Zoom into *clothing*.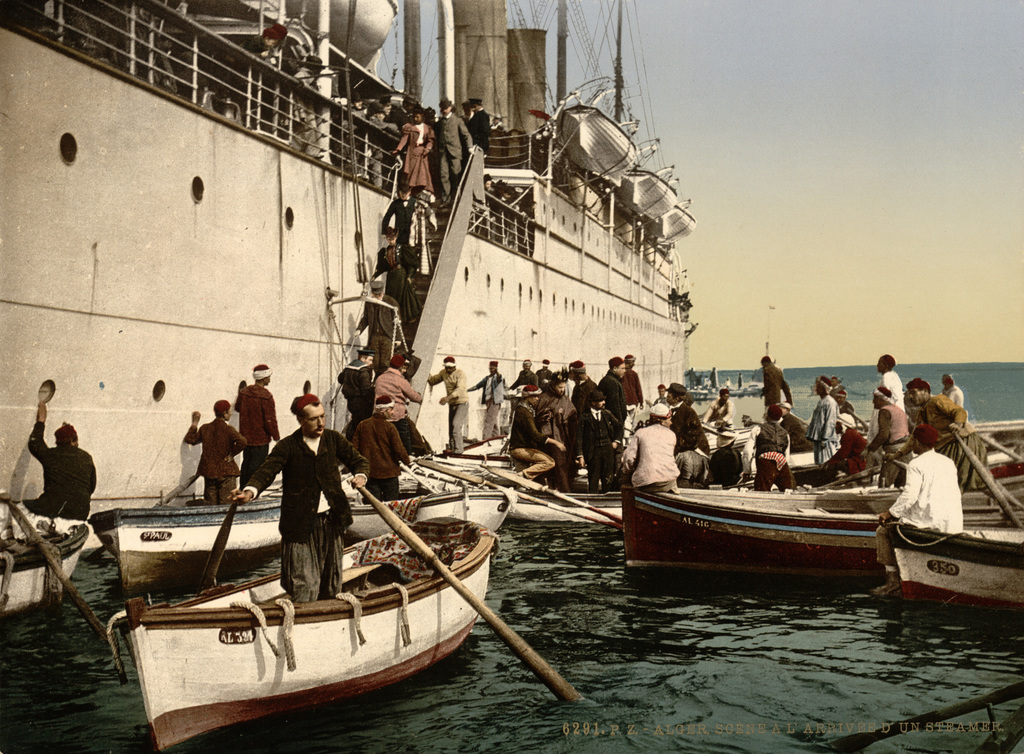
Zoom target: x1=618 y1=422 x2=679 y2=490.
